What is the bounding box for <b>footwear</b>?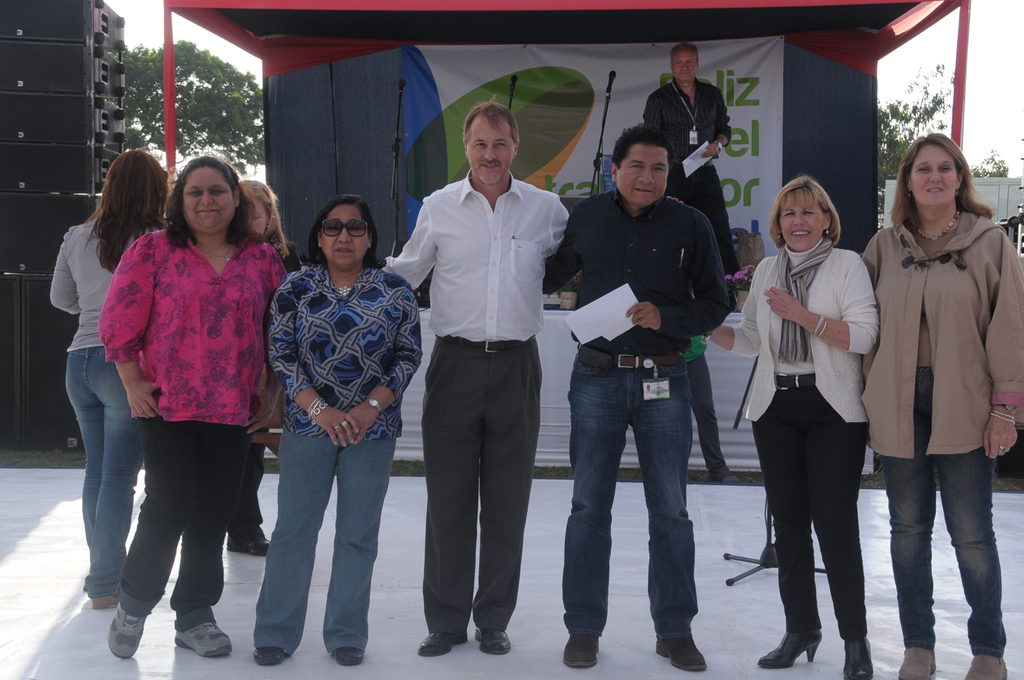
<region>902, 651, 933, 679</region>.
